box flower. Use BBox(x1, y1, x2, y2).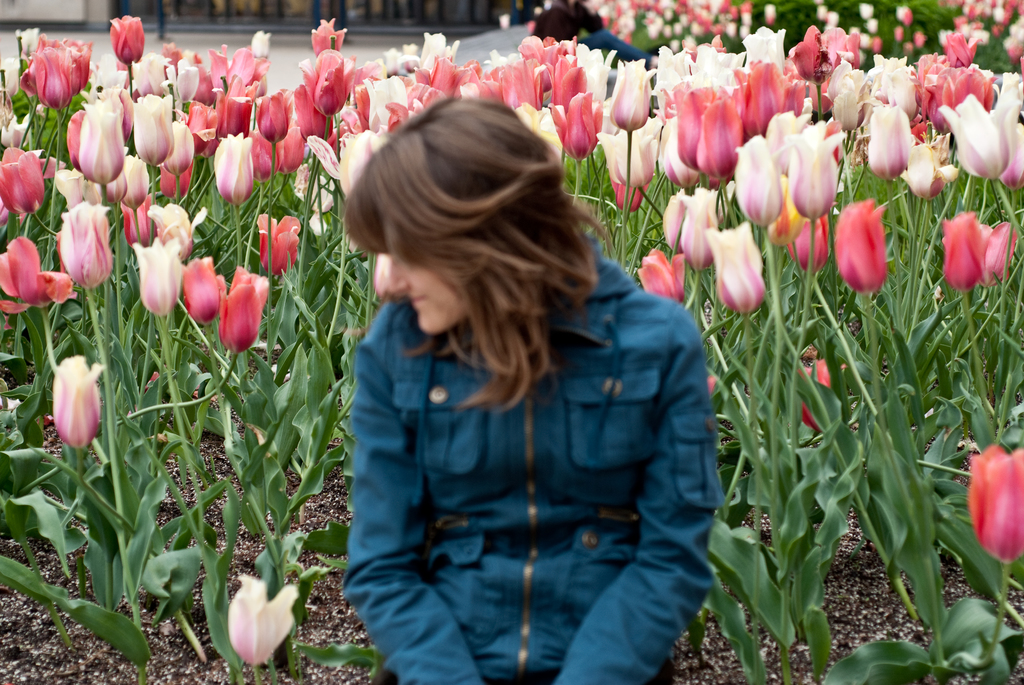
BBox(763, 171, 803, 246).
